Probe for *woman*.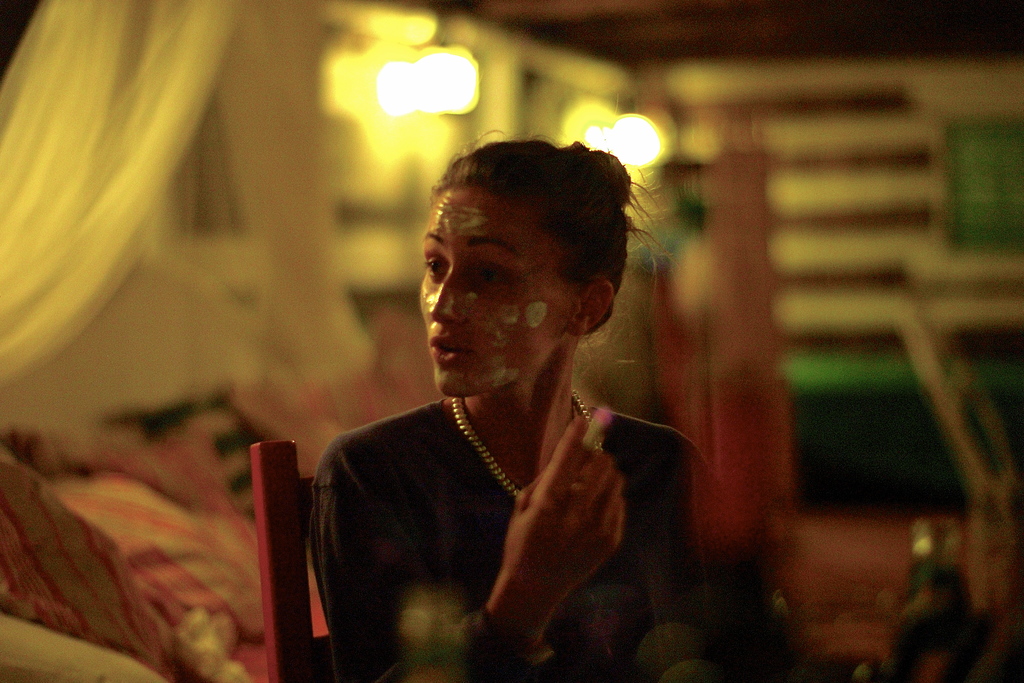
Probe result: BBox(259, 103, 723, 678).
